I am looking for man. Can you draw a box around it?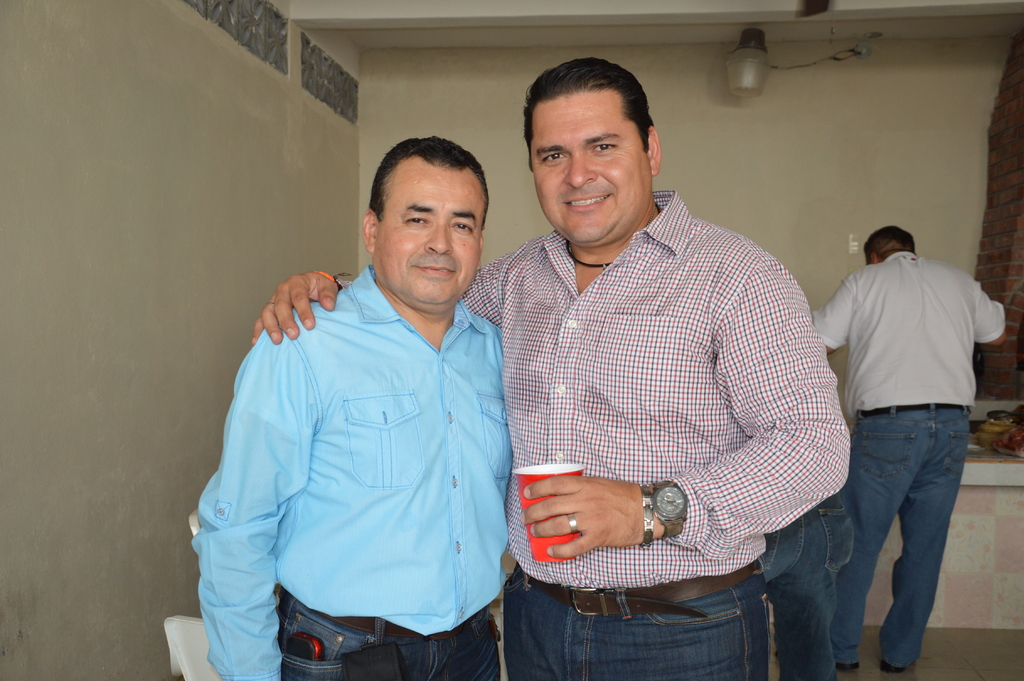
Sure, the bounding box is pyautogui.locateOnScreen(246, 59, 852, 680).
